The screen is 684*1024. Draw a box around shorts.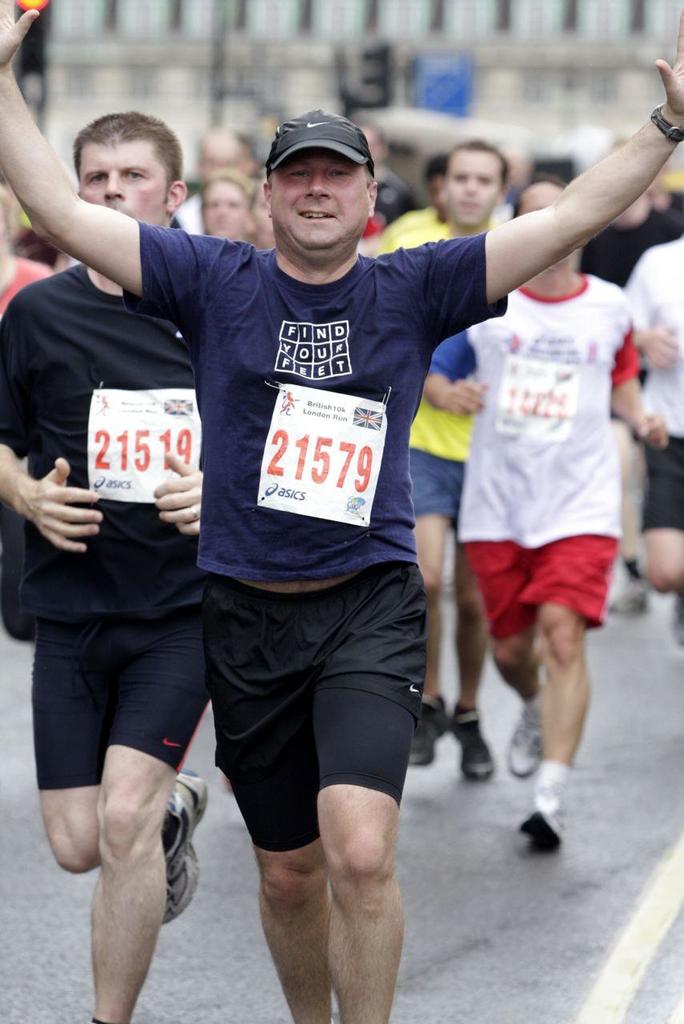
crop(463, 534, 626, 638).
